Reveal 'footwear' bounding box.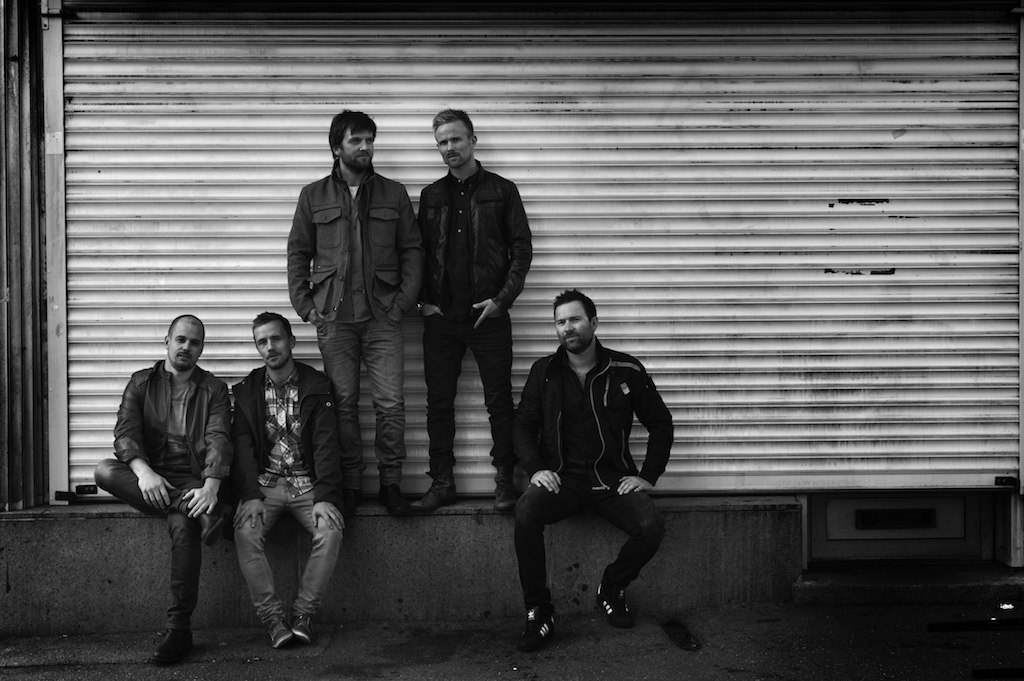
Revealed: (left=200, top=513, right=226, bottom=546).
